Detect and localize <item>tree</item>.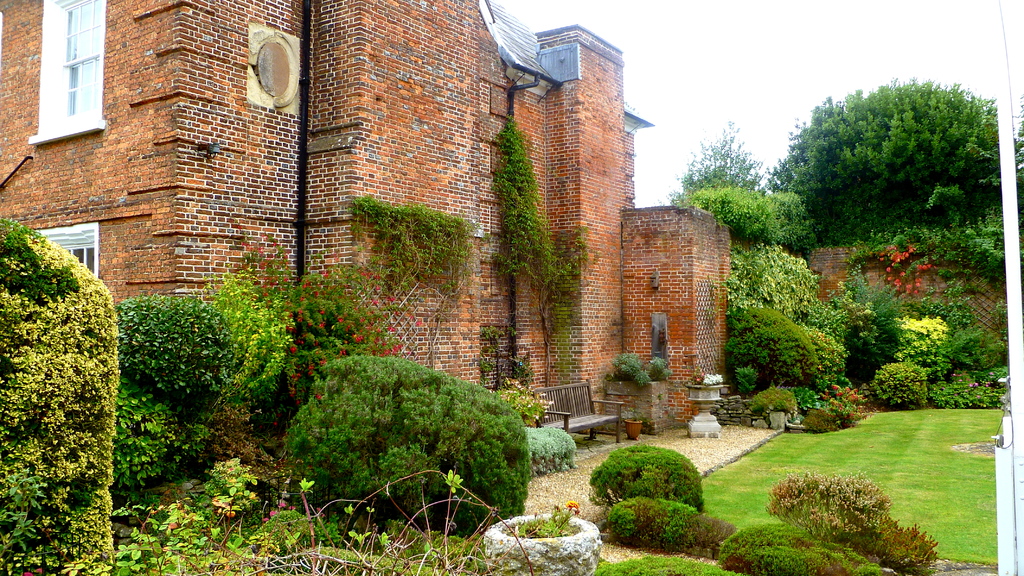
Localized at left=729, top=306, right=829, bottom=390.
